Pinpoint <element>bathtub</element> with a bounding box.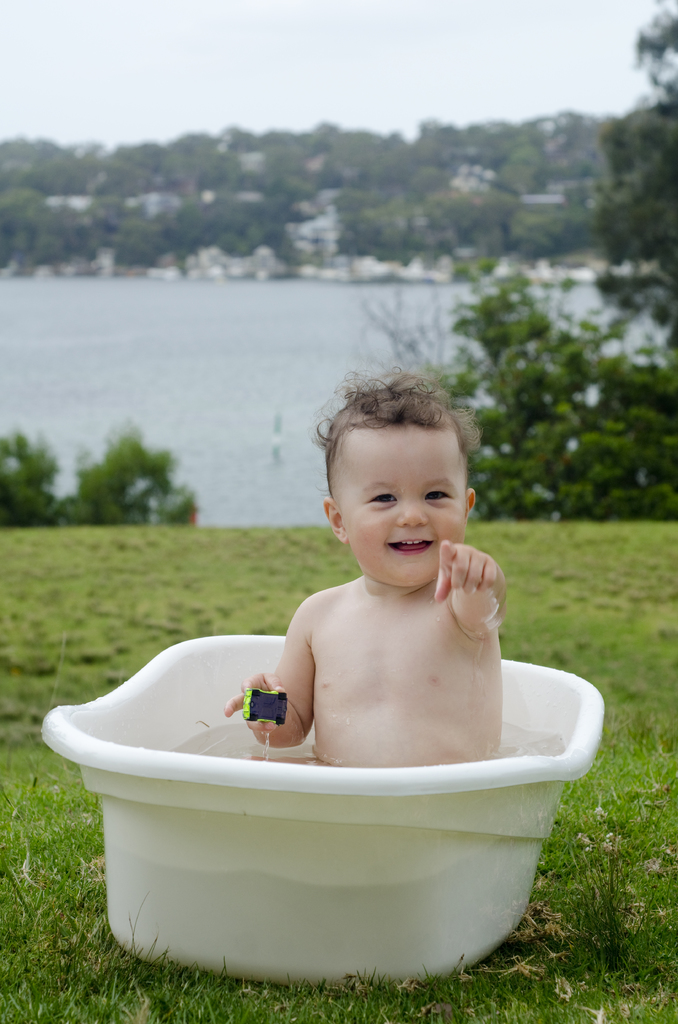
x1=44, y1=629, x2=610, y2=996.
